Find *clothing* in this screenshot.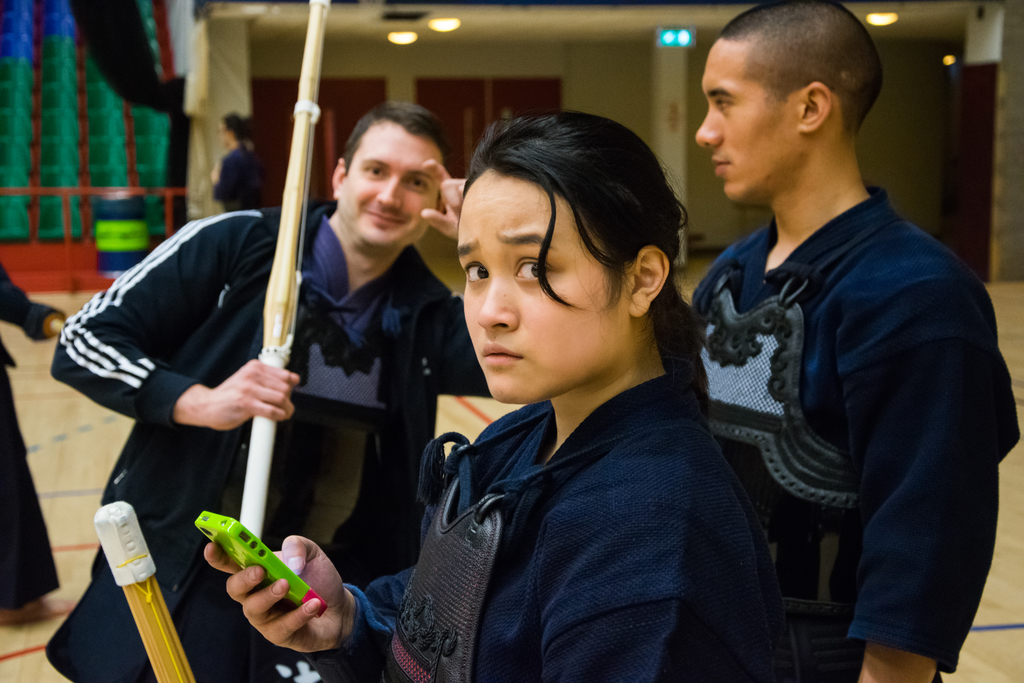
The bounding box for *clothing* is locate(306, 352, 786, 682).
